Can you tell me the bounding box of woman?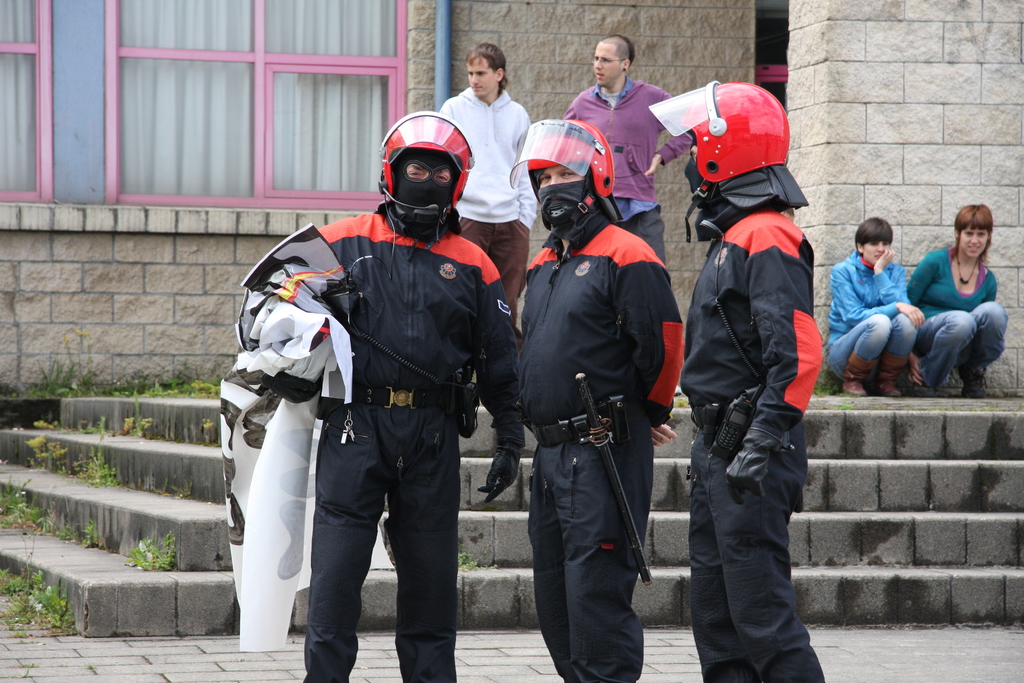
bbox(905, 199, 1000, 386).
